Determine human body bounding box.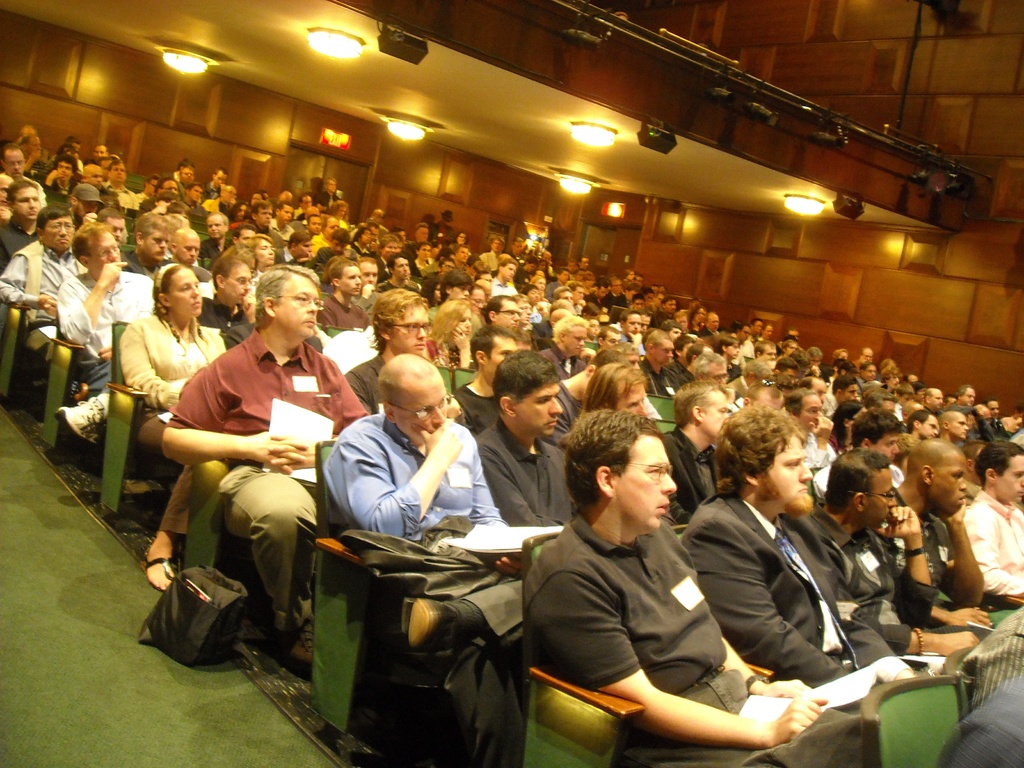
Determined: x1=860, y1=389, x2=894, y2=421.
